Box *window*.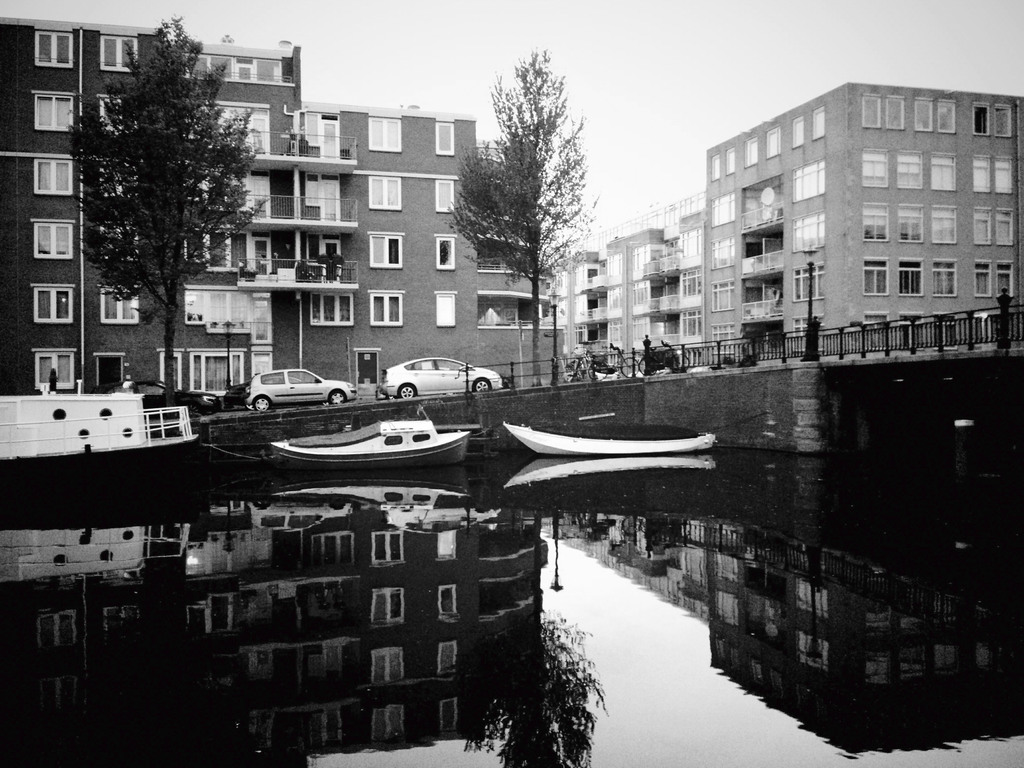
<box>367,117,401,148</box>.
